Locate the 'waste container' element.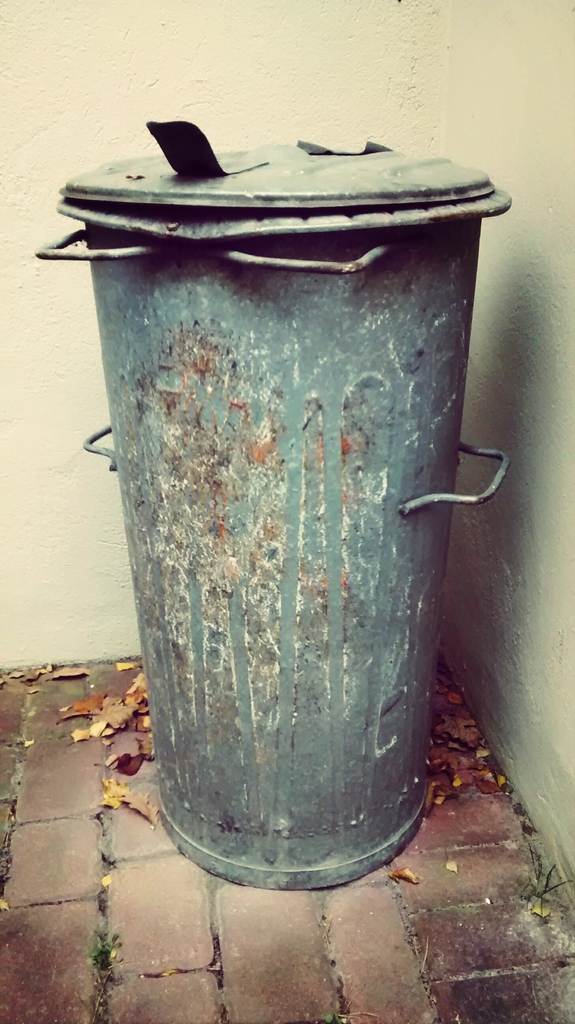
Element bbox: 31,118,512,892.
